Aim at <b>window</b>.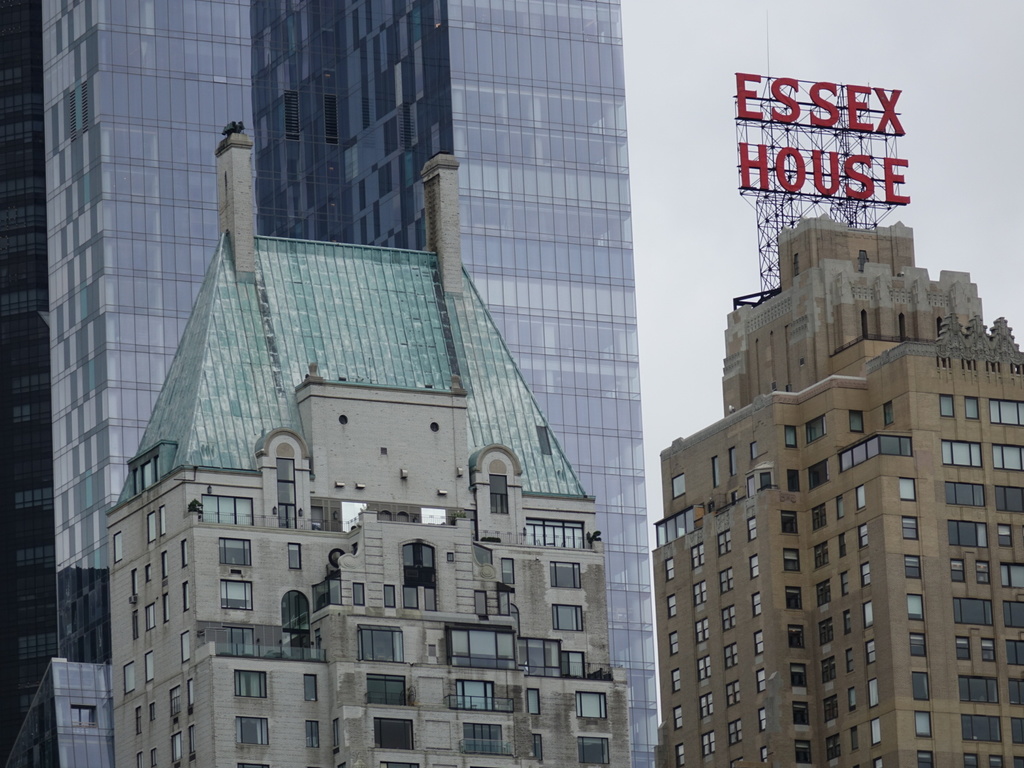
Aimed at detection(727, 714, 742, 750).
